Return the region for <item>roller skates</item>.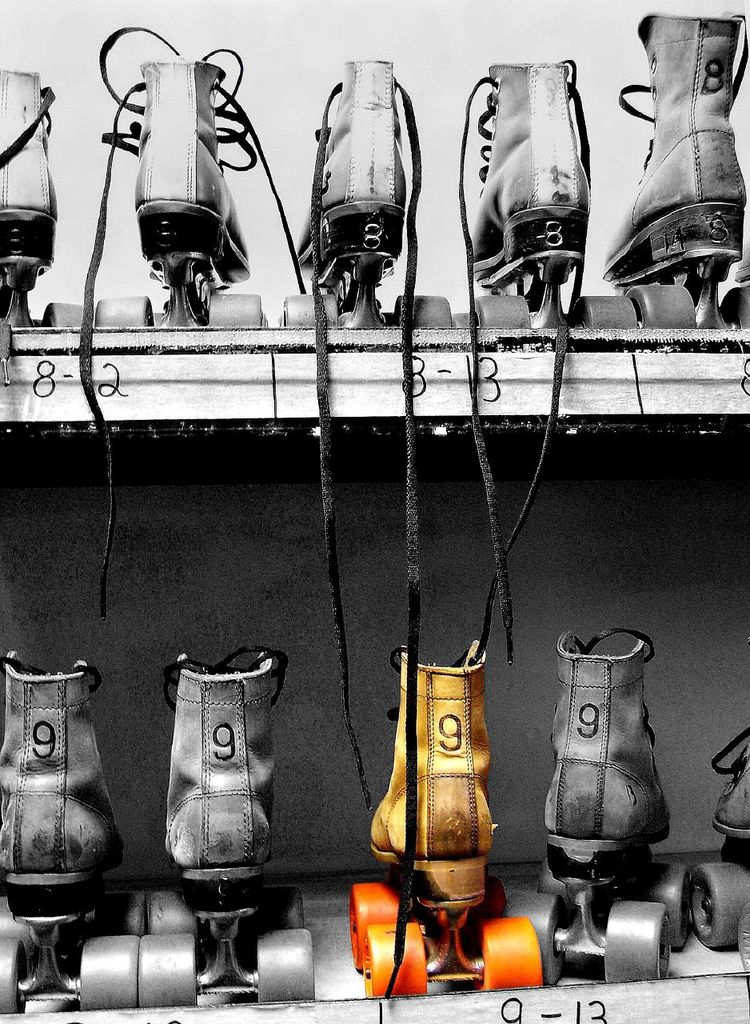
{"left": 503, "top": 624, "right": 688, "bottom": 978}.
